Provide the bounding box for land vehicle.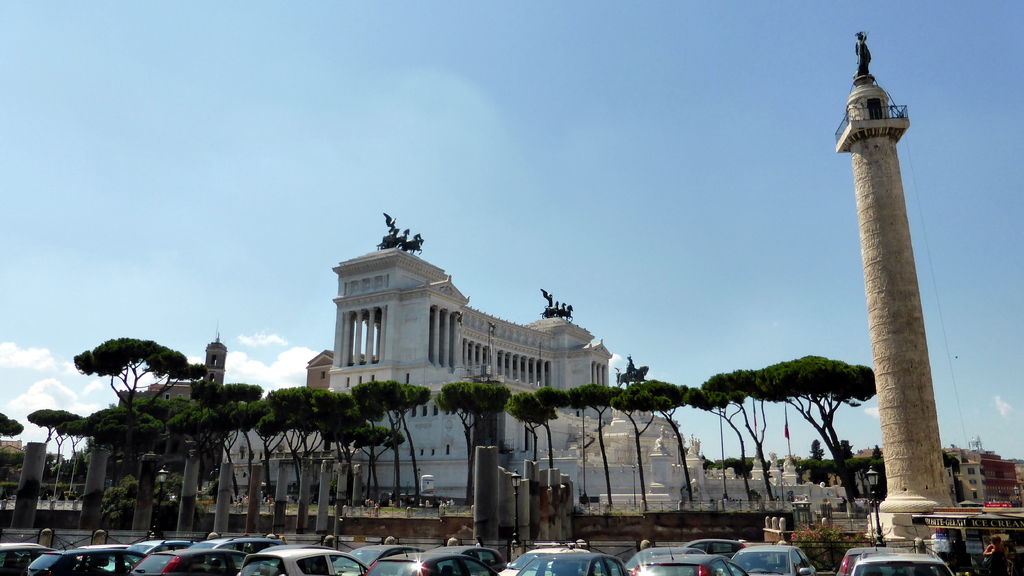
select_region(852, 555, 954, 575).
